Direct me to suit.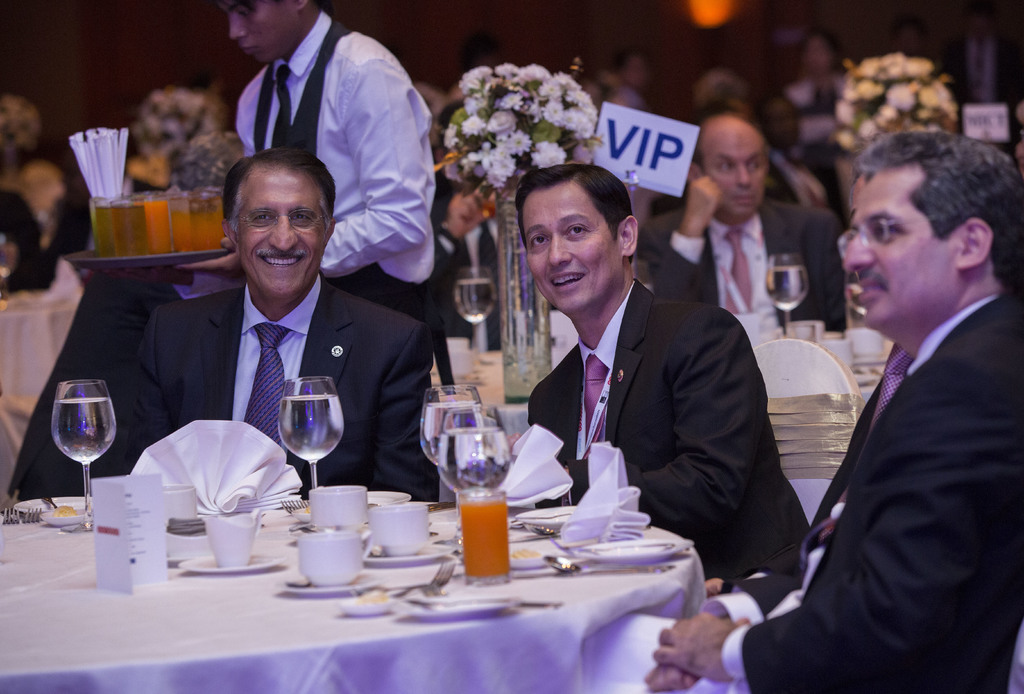
Direction: select_region(17, 273, 442, 504).
